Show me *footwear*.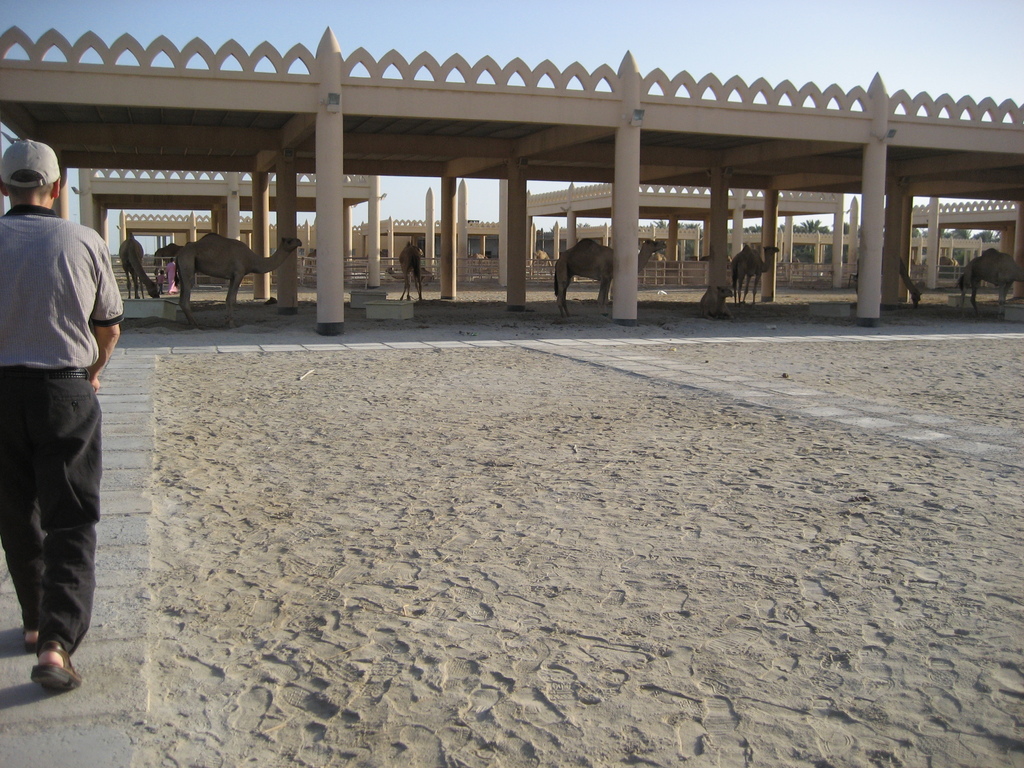
*footwear* is here: locate(13, 631, 39, 651).
